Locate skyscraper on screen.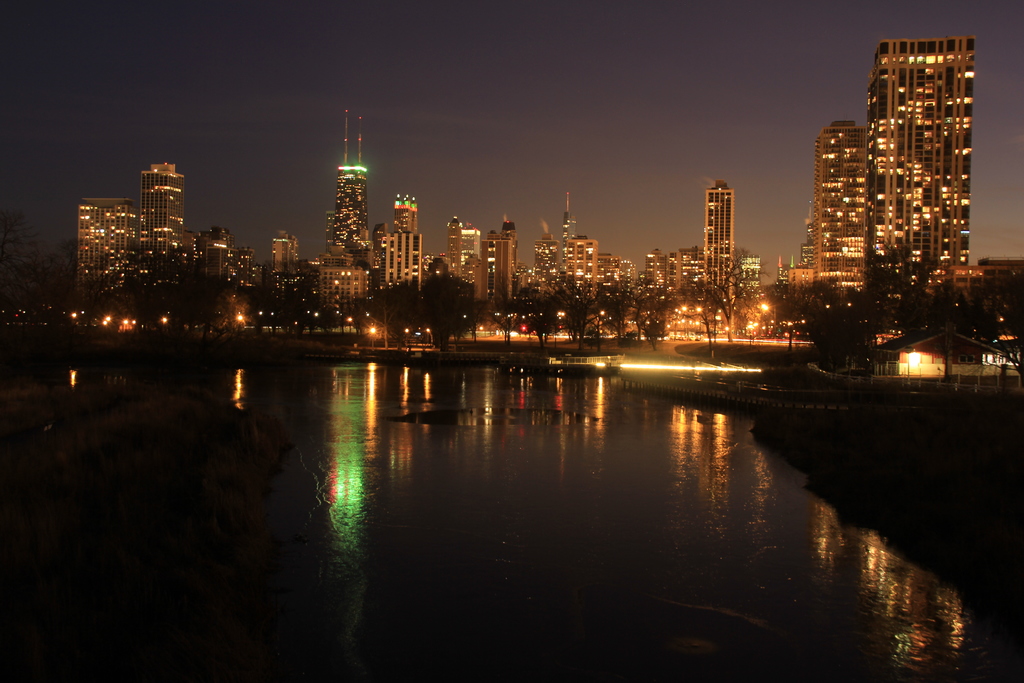
On screen at [387,231,422,291].
